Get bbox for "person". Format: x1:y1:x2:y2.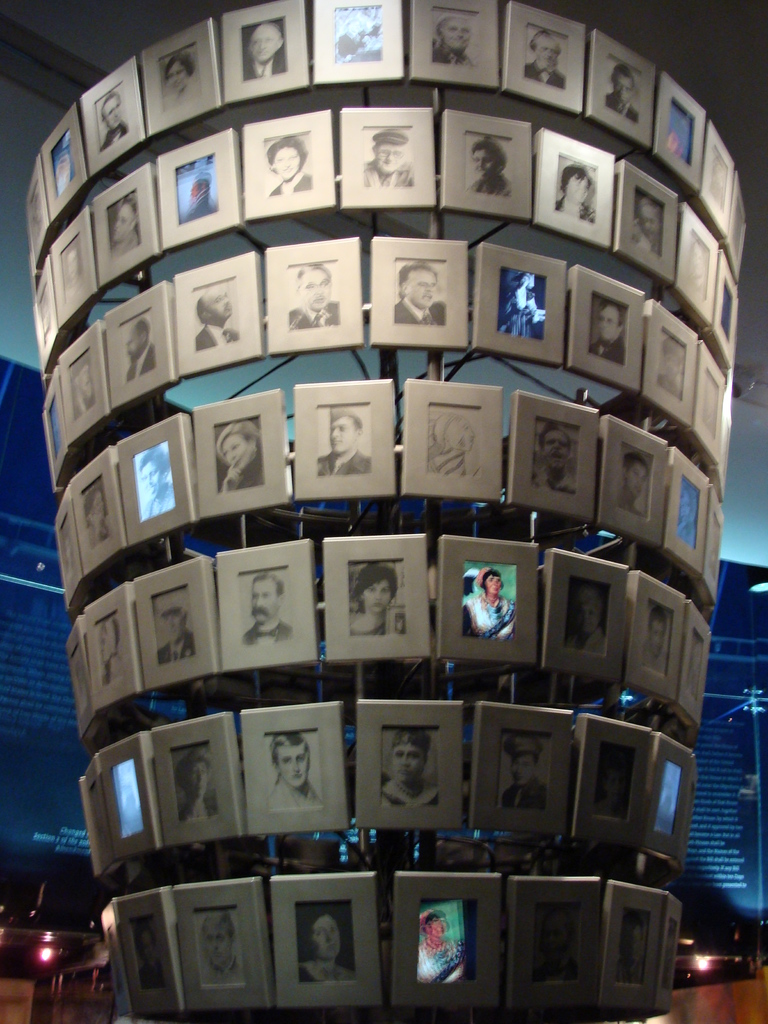
300:906:355:981.
